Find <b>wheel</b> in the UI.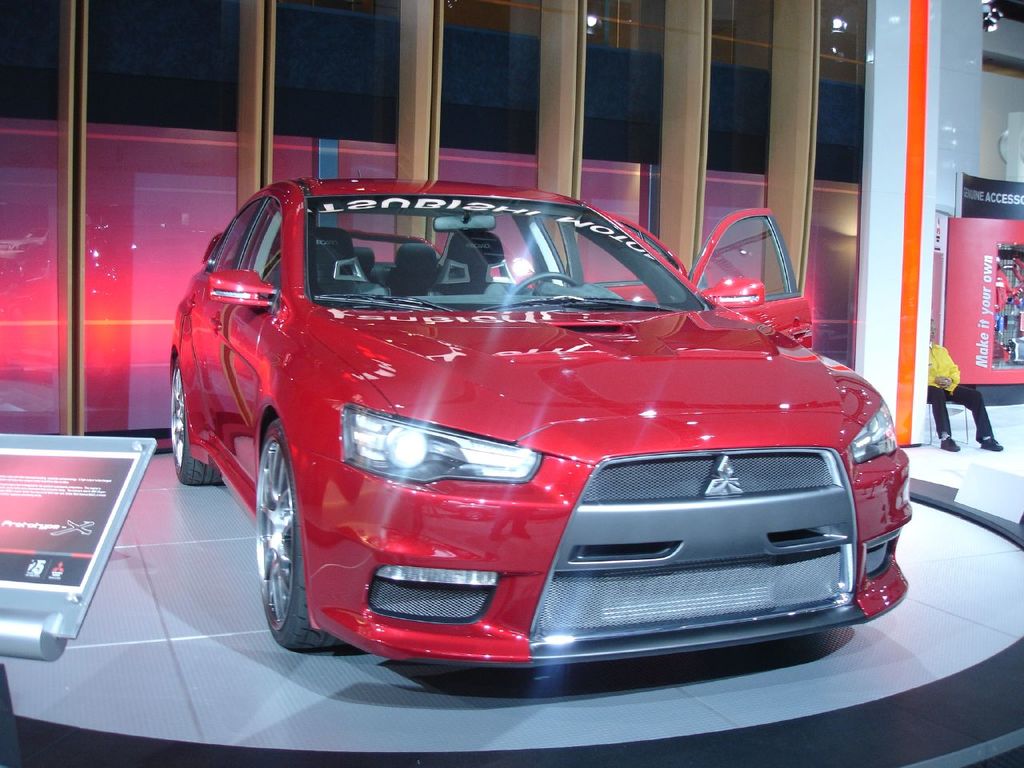
UI element at region(168, 358, 230, 490).
